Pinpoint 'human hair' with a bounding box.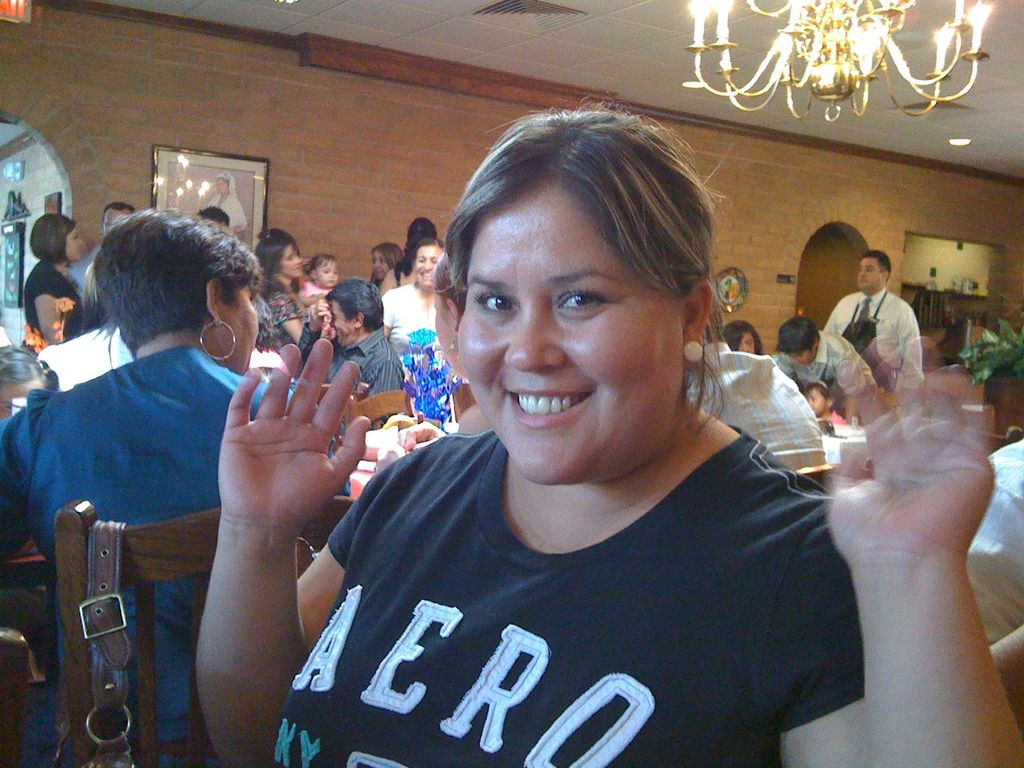
323:276:386:336.
